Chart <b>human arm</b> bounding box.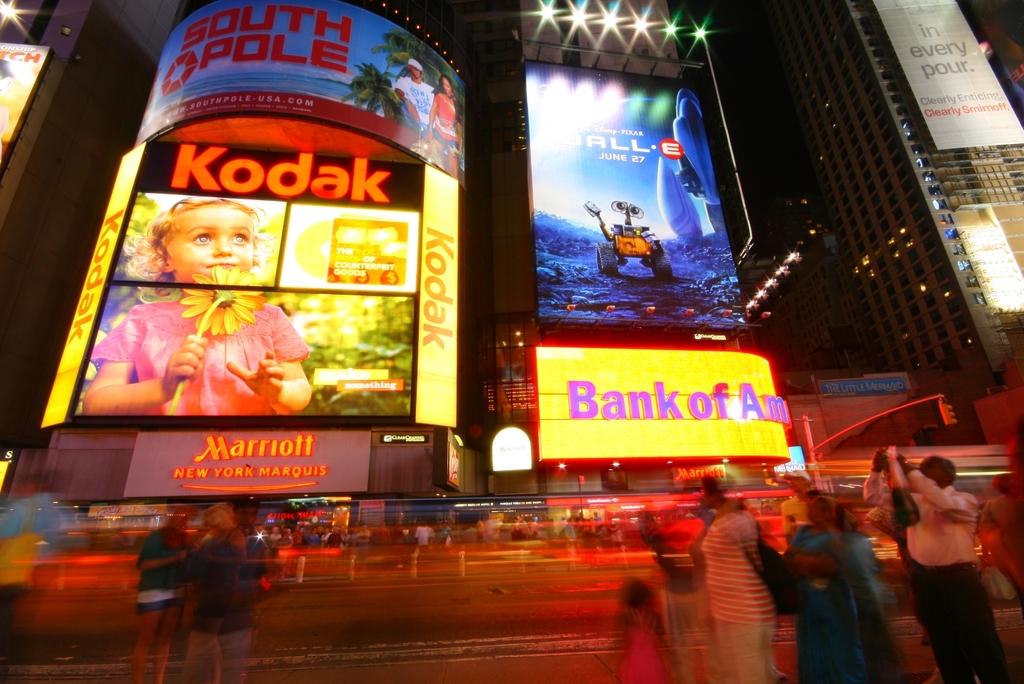
Charted: {"x1": 426, "y1": 95, "x2": 434, "y2": 154}.
